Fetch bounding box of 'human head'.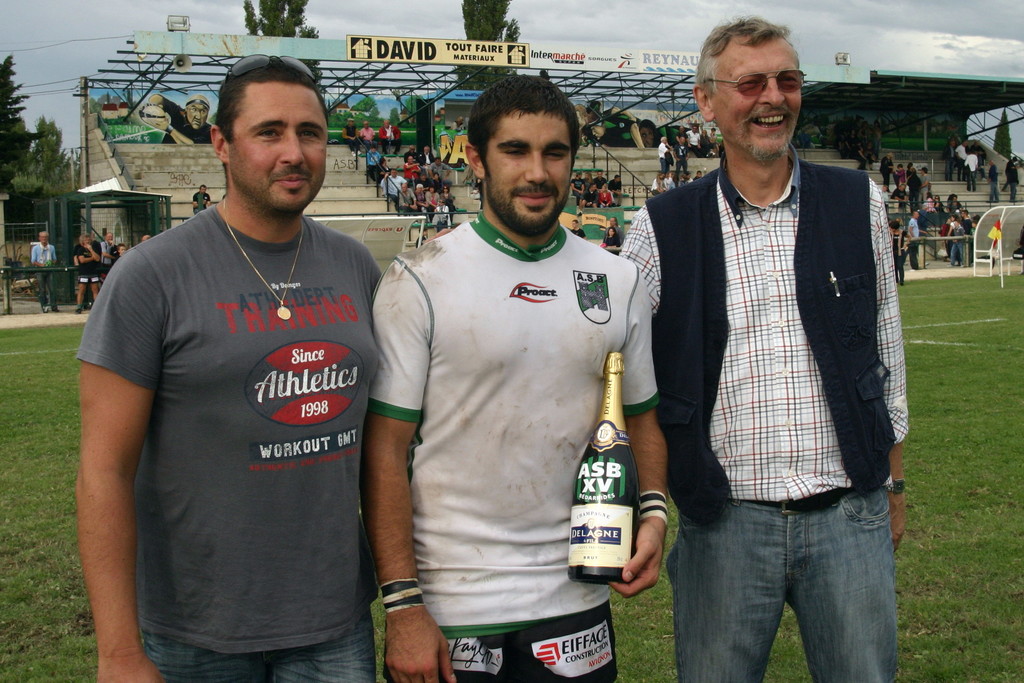
Bbox: bbox(183, 94, 211, 128).
